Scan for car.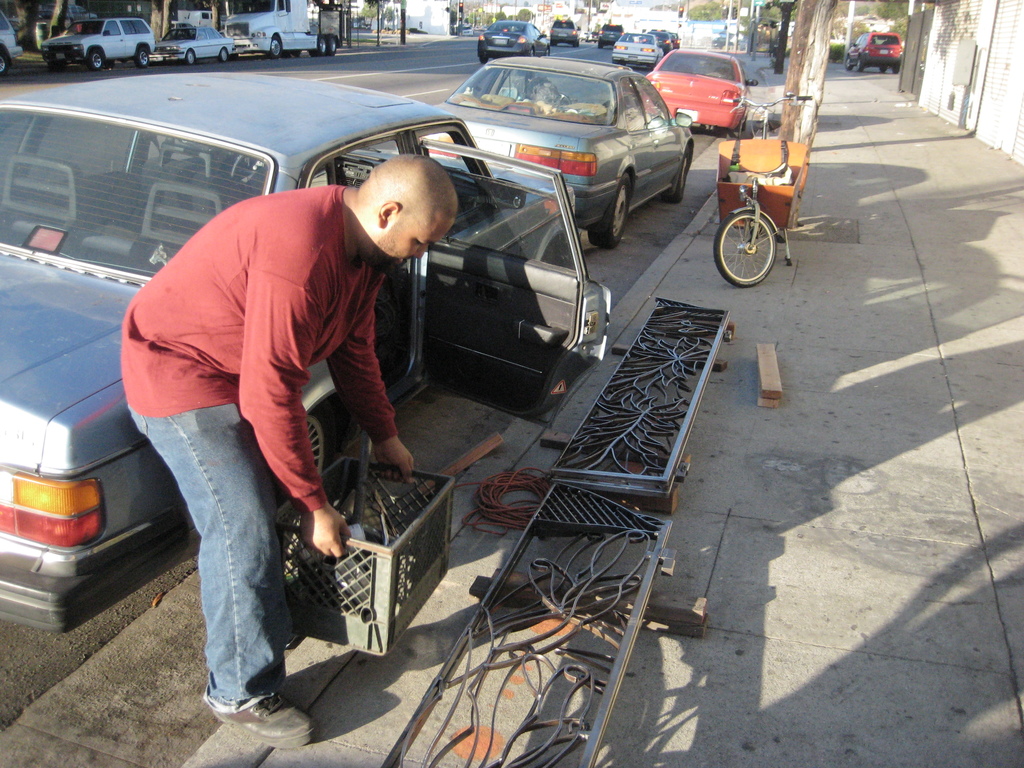
Scan result: crop(479, 20, 552, 61).
